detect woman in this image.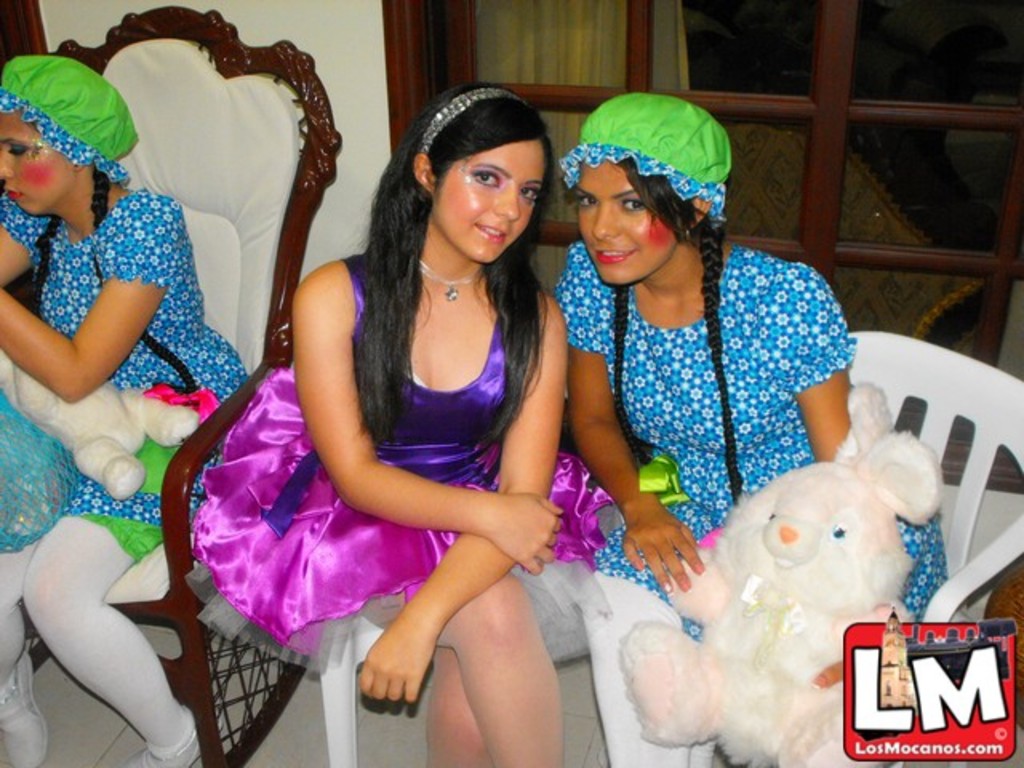
Detection: box(179, 77, 574, 766).
